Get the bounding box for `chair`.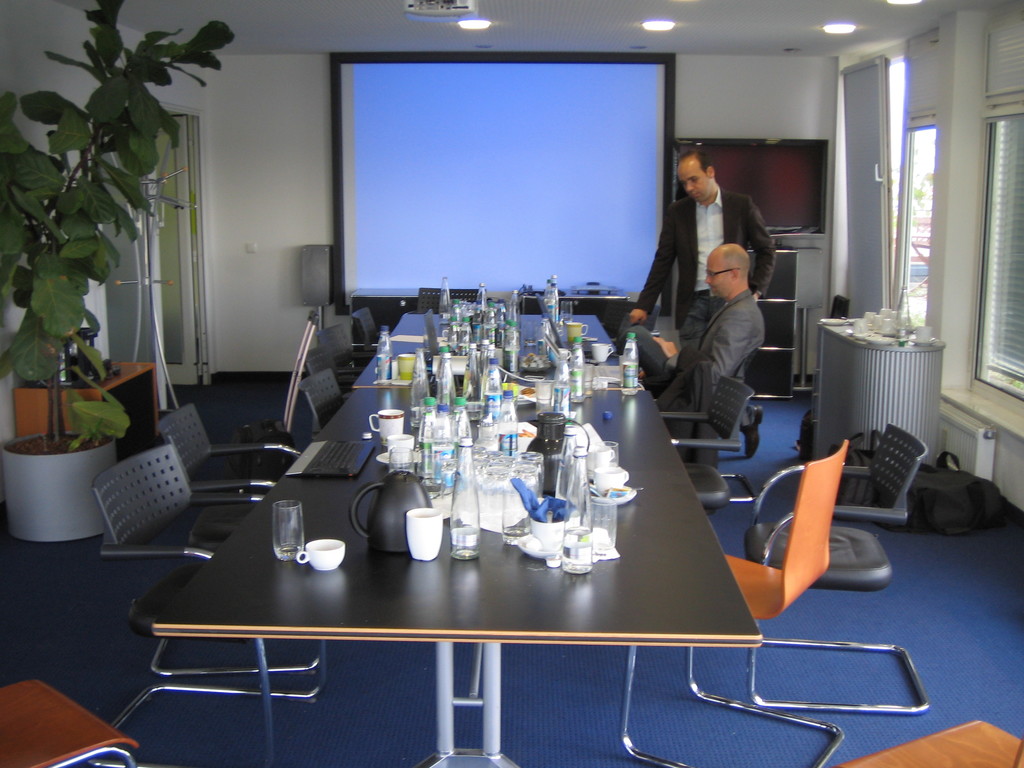
747/419/929/716.
